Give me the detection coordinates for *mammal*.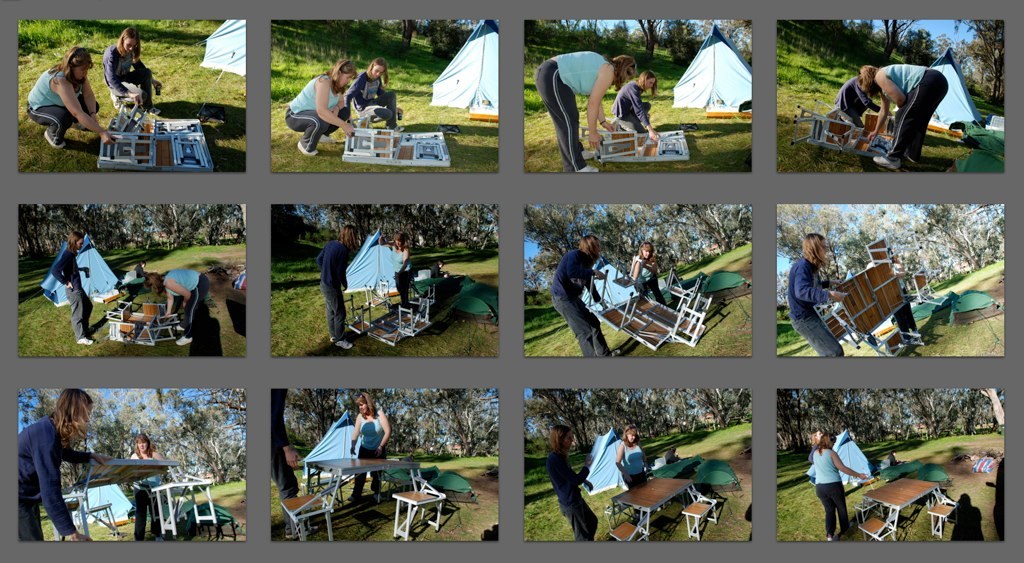
43, 233, 94, 347.
